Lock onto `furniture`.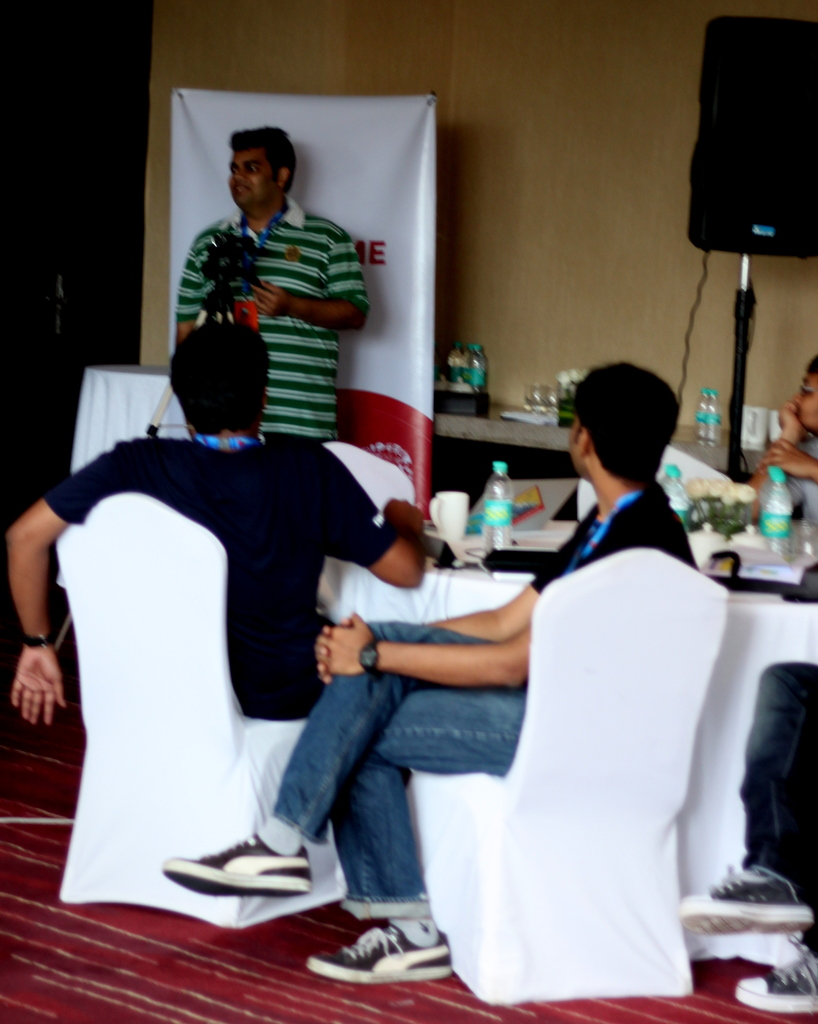
Locked: {"x1": 402, "y1": 547, "x2": 731, "y2": 1011}.
